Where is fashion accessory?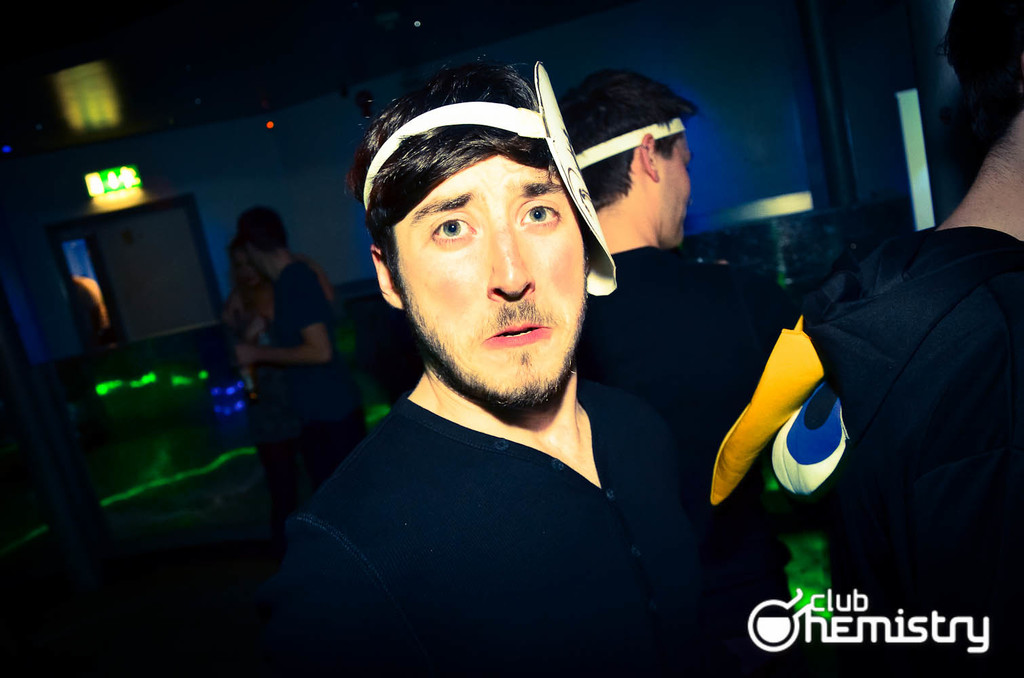
crop(365, 64, 617, 298).
